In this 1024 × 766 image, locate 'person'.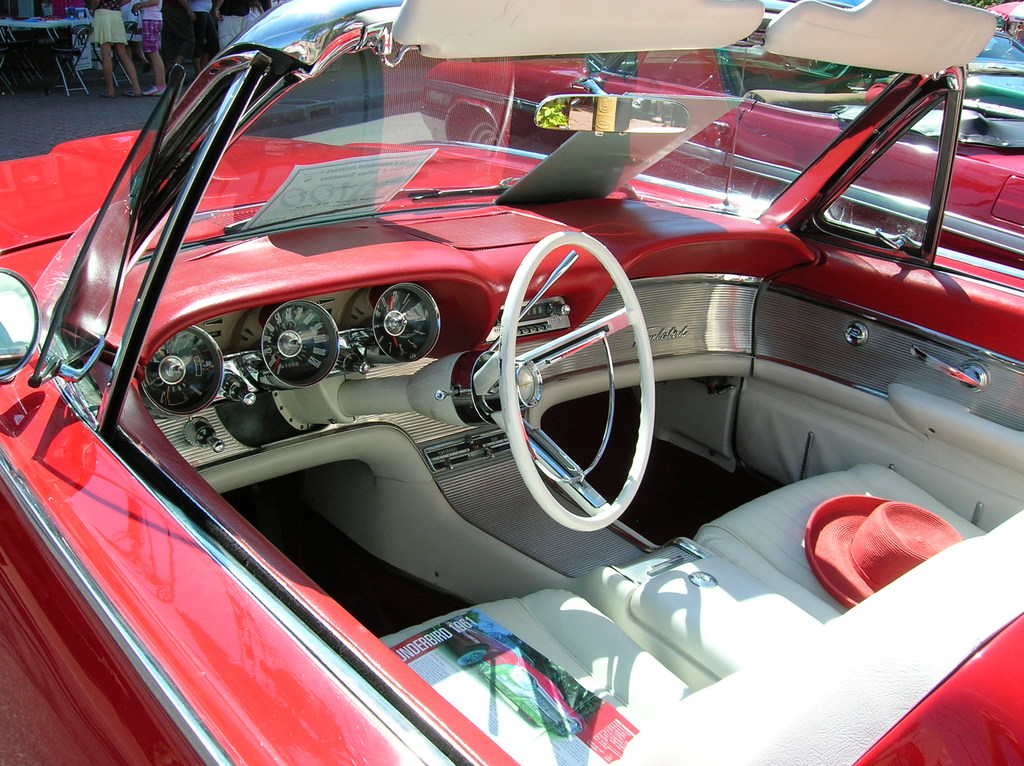
Bounding box: region(211, 0, 255, 56).
